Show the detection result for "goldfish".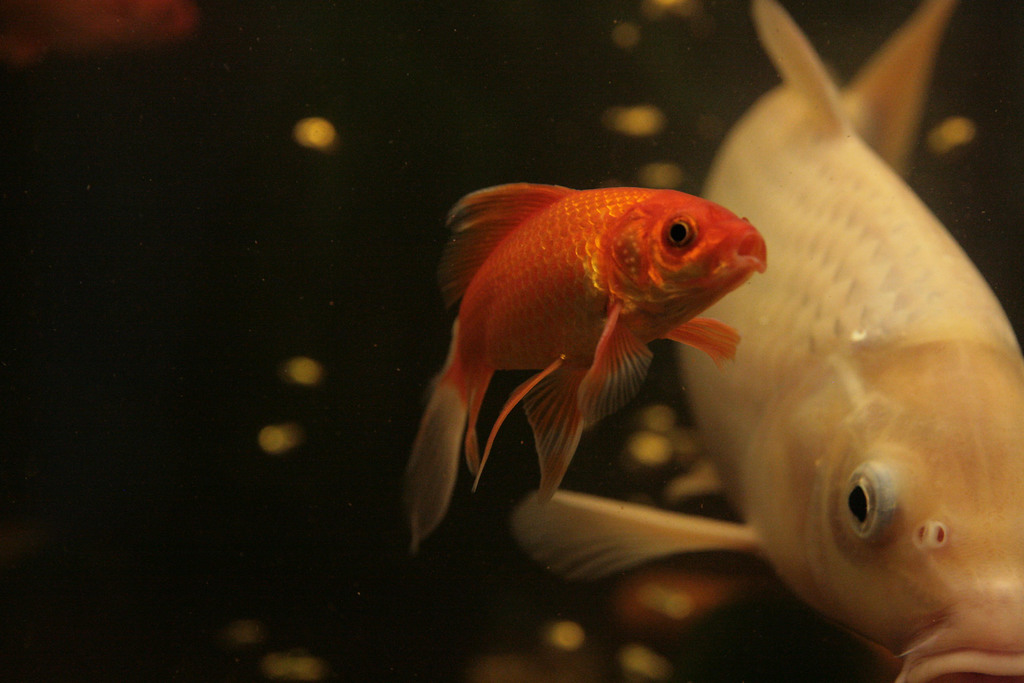
bbox=(513, 0, 1023, 682).
